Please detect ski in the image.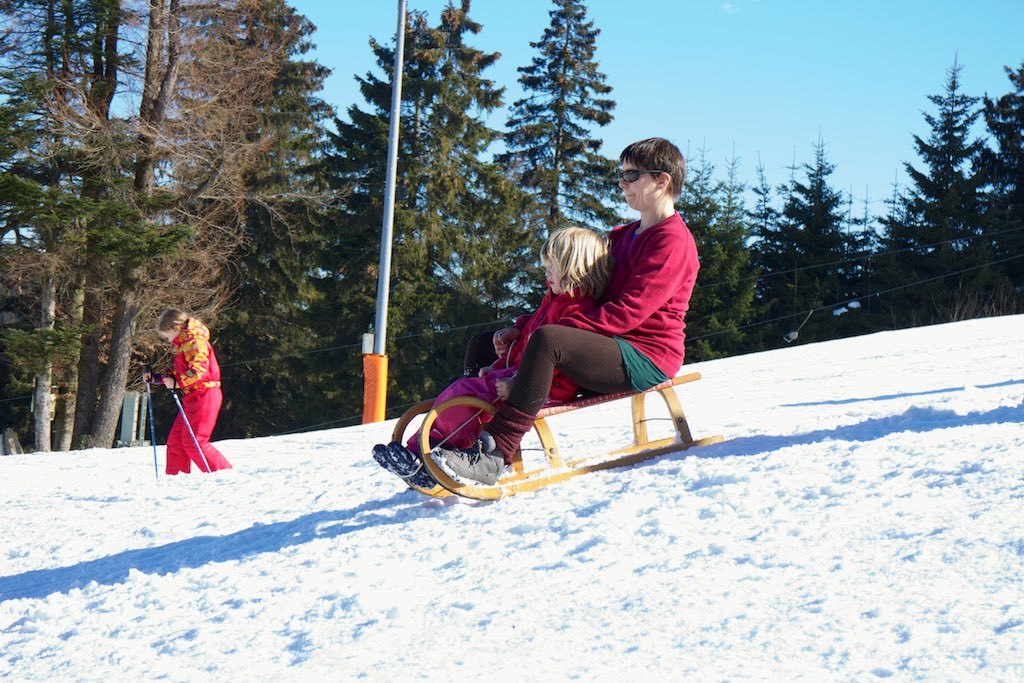
<region>320, 330, 712, 522</region>.
